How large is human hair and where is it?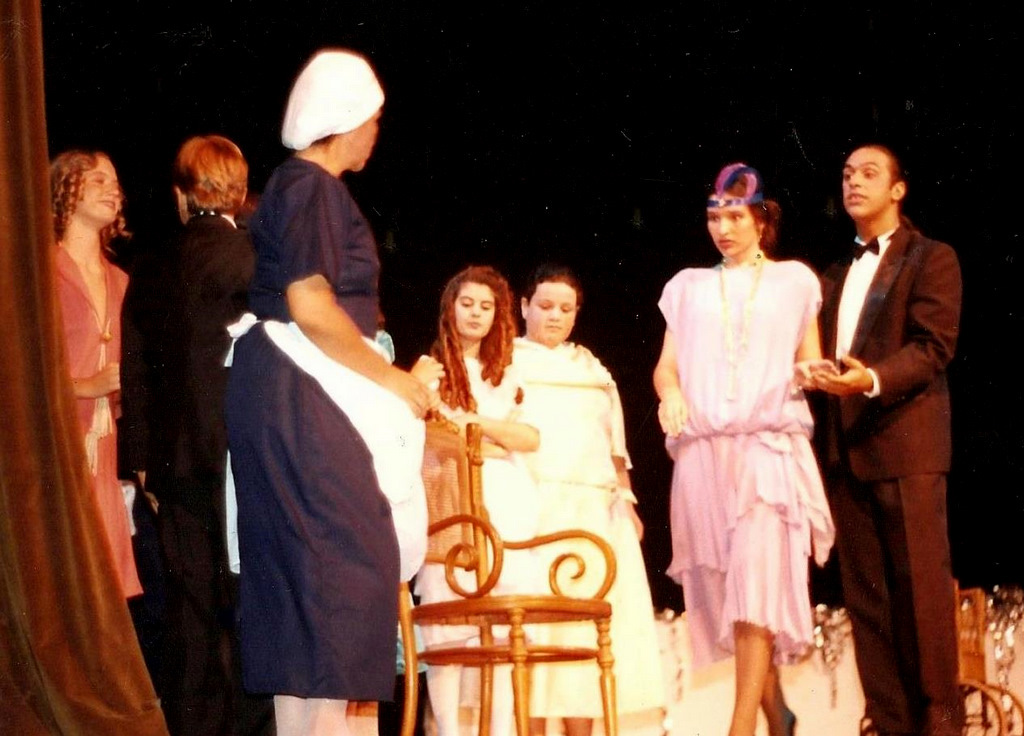
Bounding box: (left=863, top=142, right=911, bottom=227).
